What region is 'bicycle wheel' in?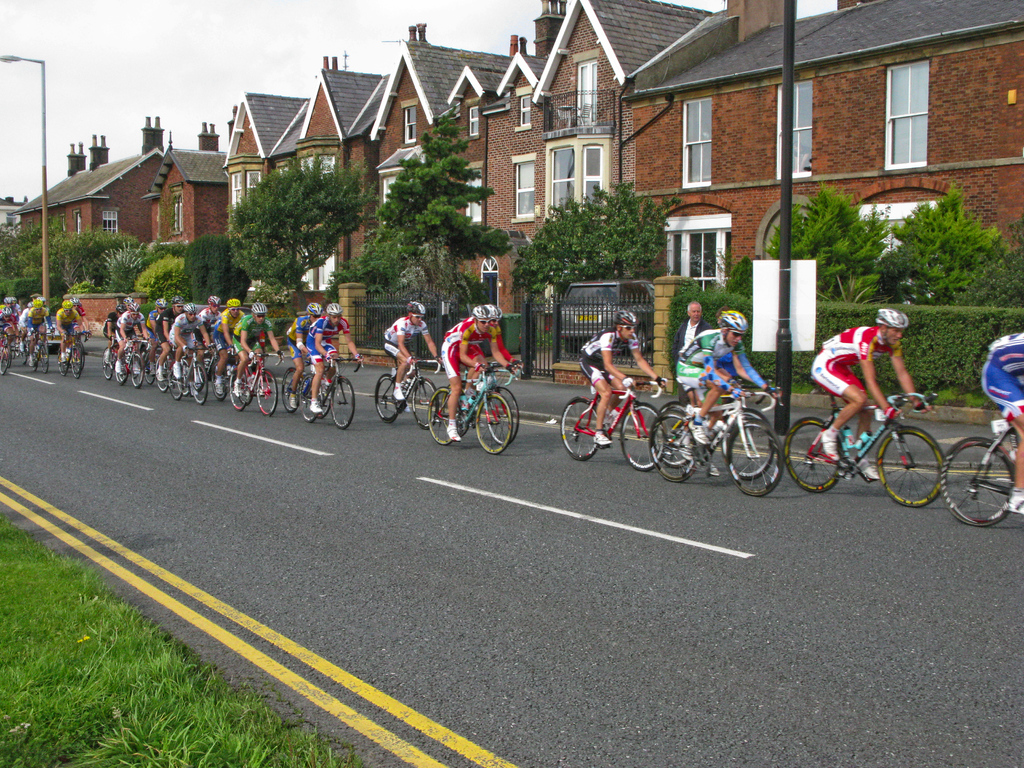
x1=725 y1=419 x2=783 y2=502.
